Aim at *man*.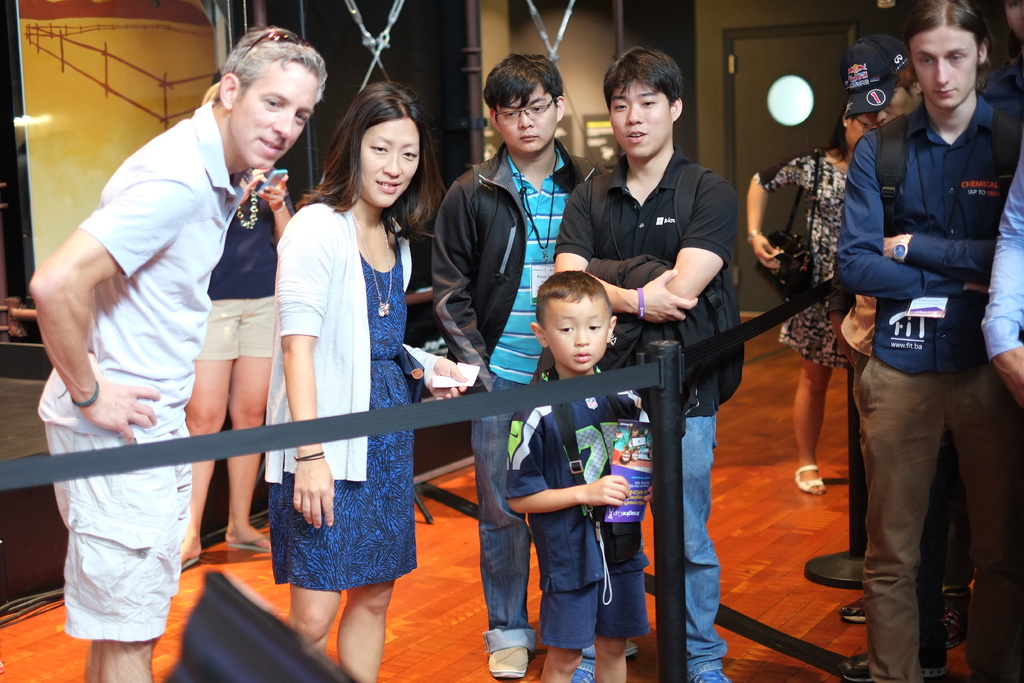
Aimed at <box>40,36,322,604</box>.
